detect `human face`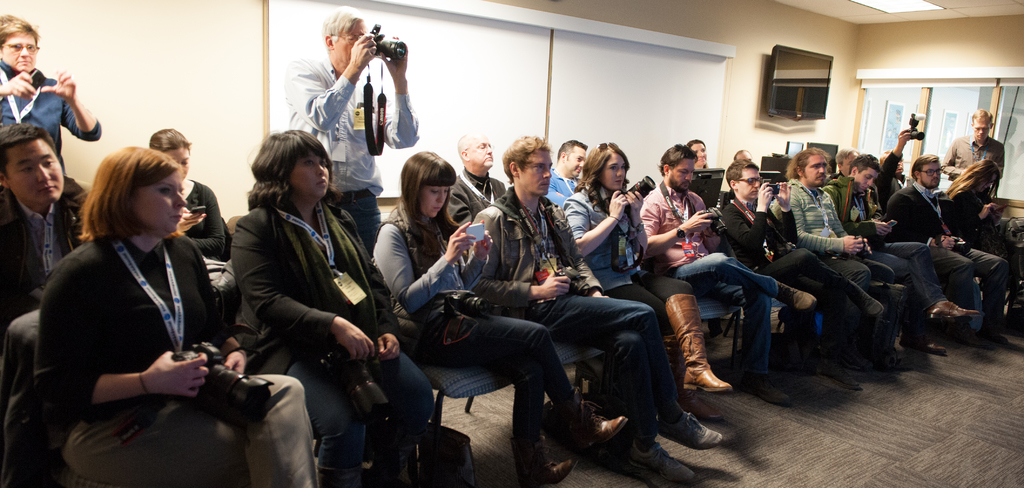
(602,155,625,182)
